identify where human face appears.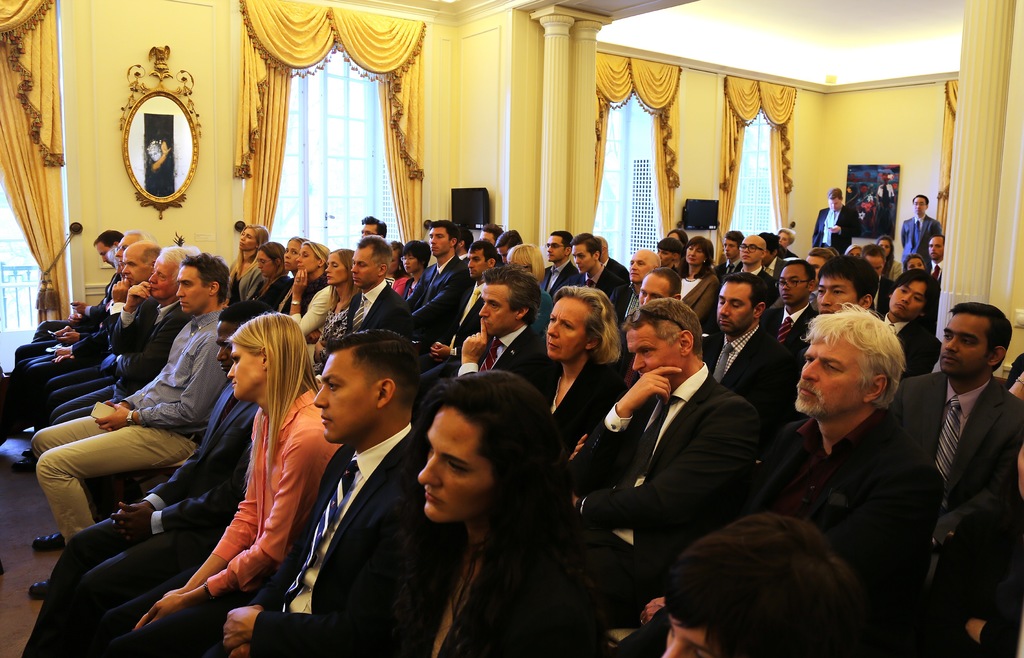
Appears at (x1=909, y1=192, x2=932, y2=217).
